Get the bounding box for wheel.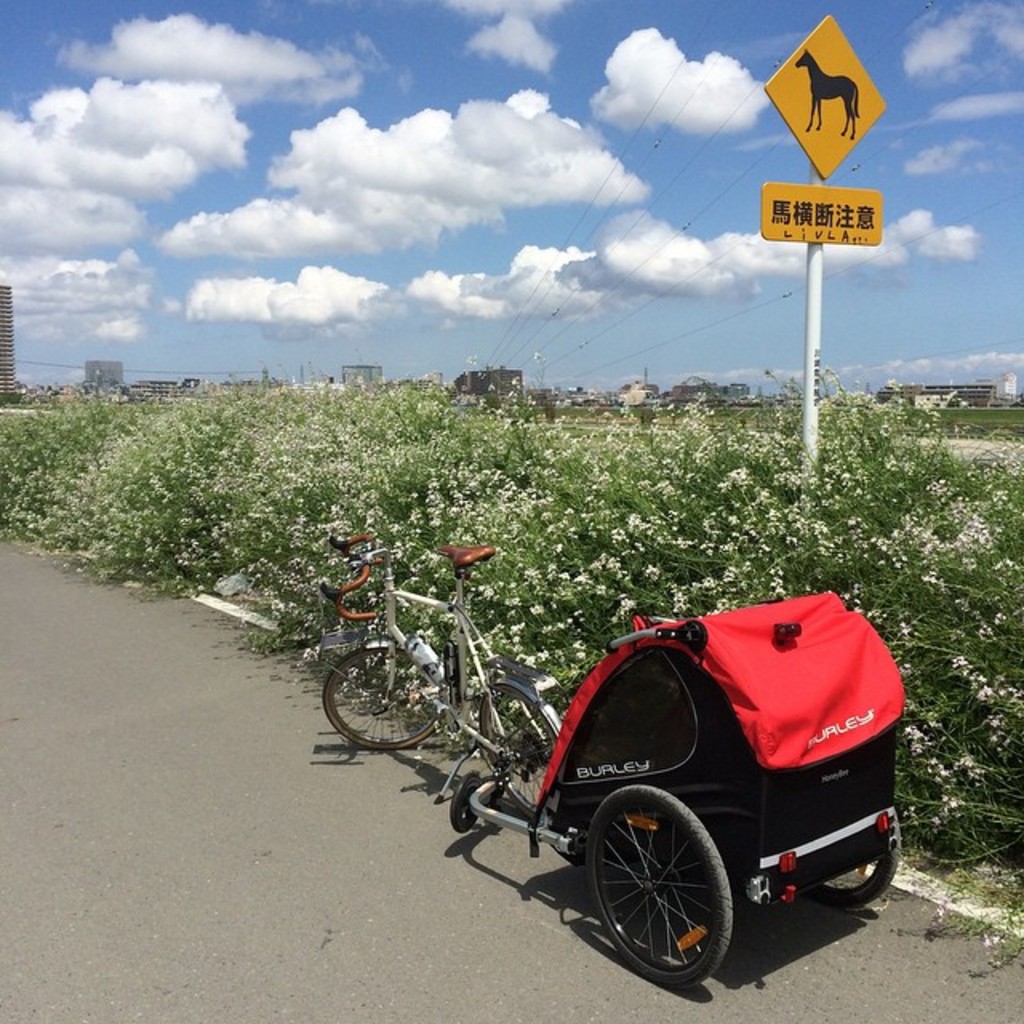
Rect(792, 811, 898, 906).
